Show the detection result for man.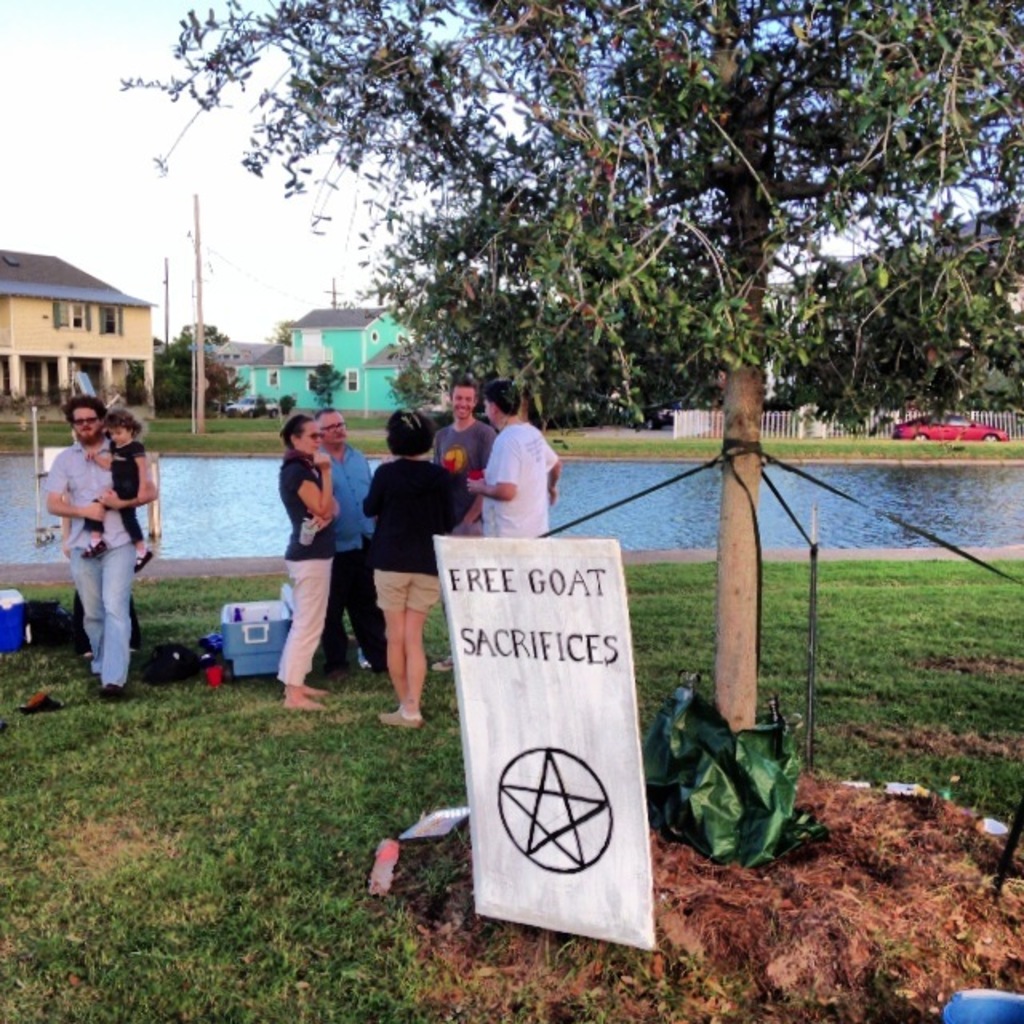
40 397 142 691.
